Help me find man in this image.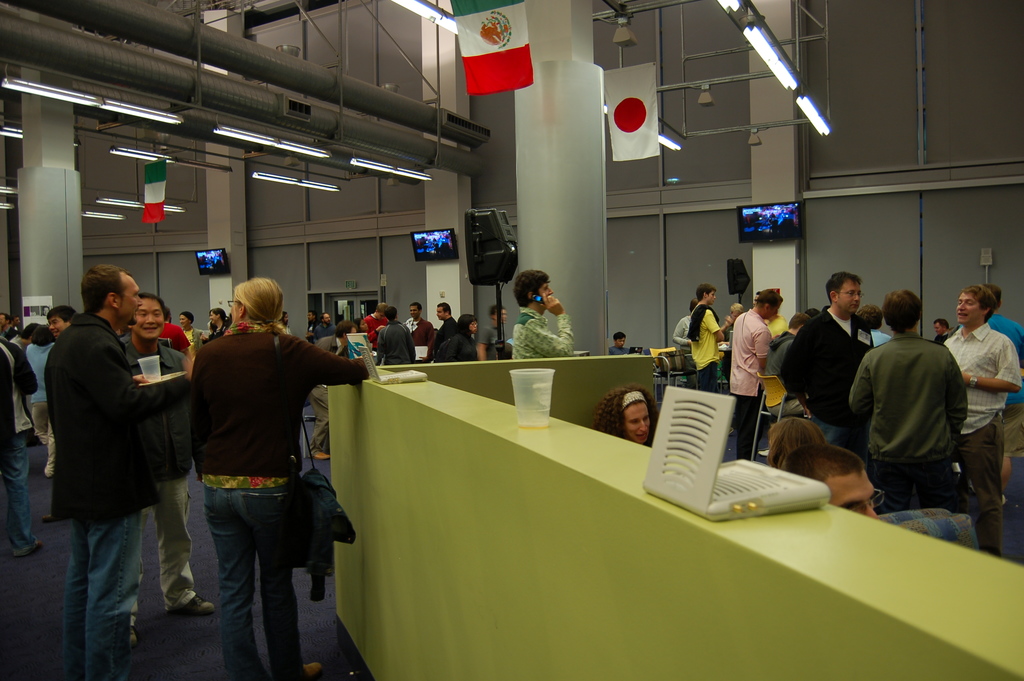
Found it: pyautogui.locateOnScreen(509, 268, 573, 362).
